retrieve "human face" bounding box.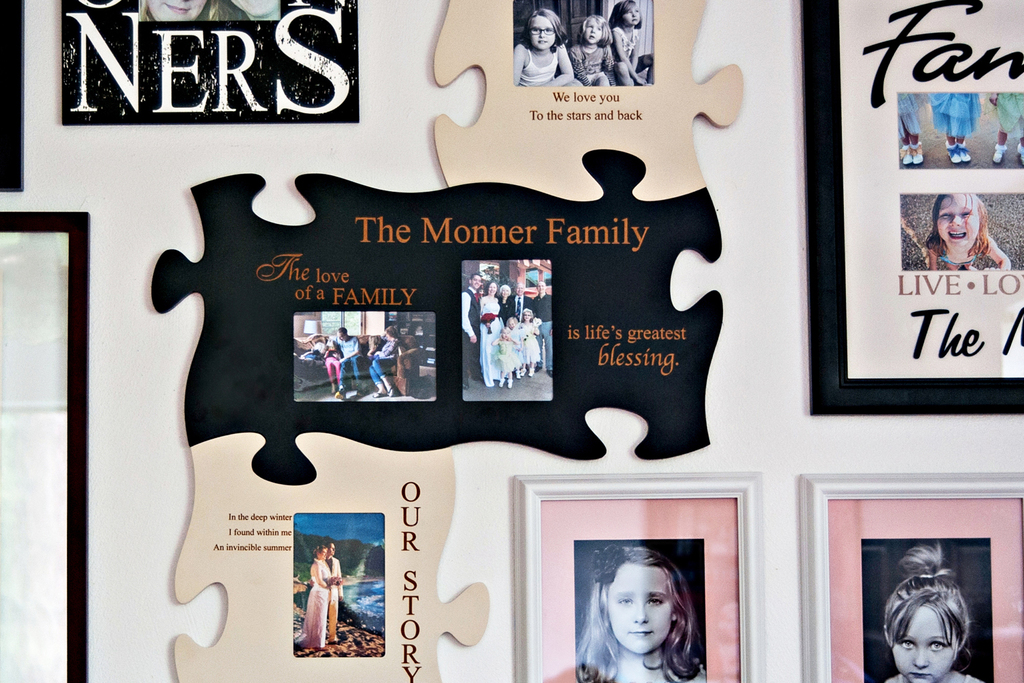
Bounding box: (325,545,337,555).
